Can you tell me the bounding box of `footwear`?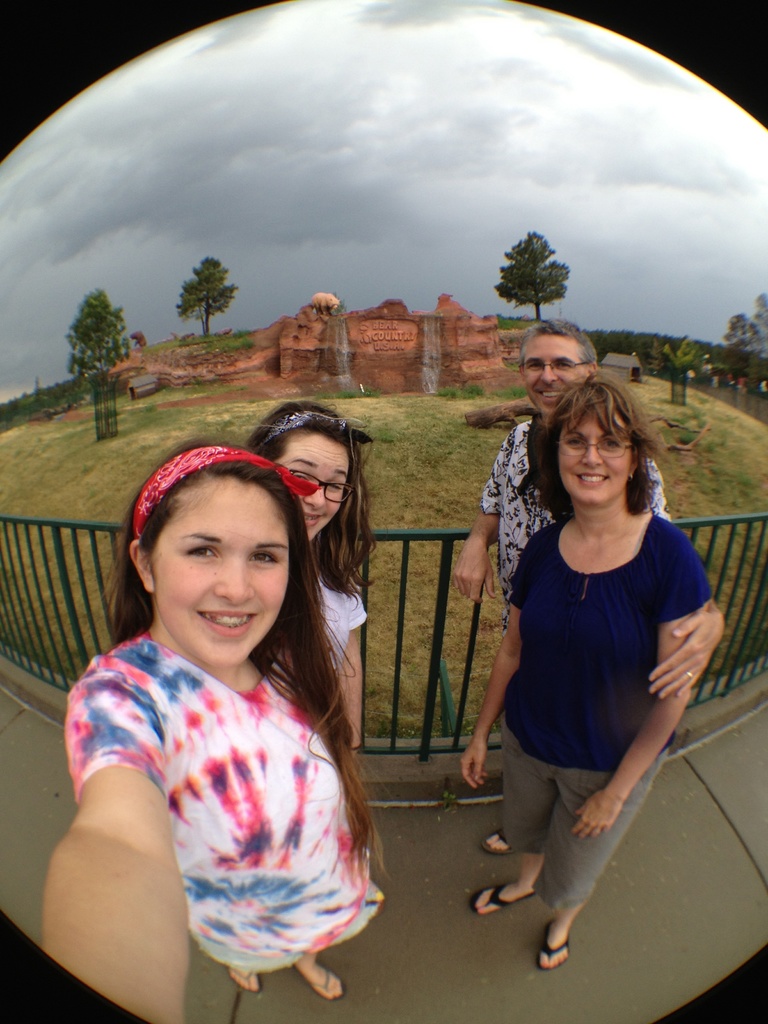
[289,963,347,998].
